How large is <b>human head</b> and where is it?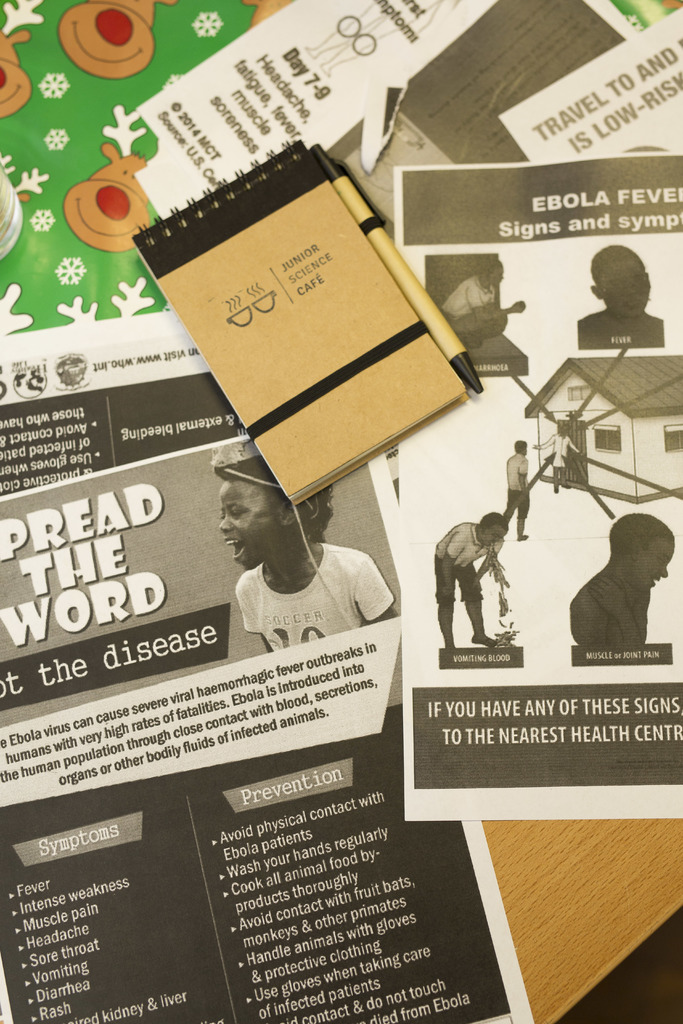
Bounding box: 557/424/570/436.
